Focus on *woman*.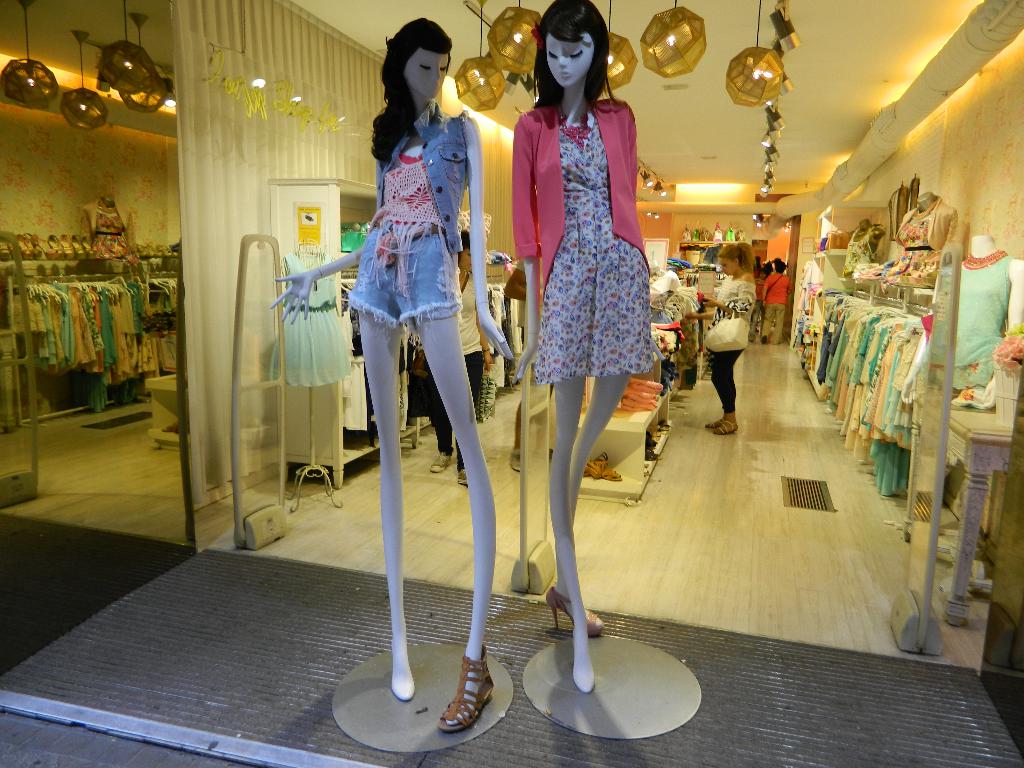
Focused at {"left": 742, "top": 255, "right": 772, "bottom": 331}.
